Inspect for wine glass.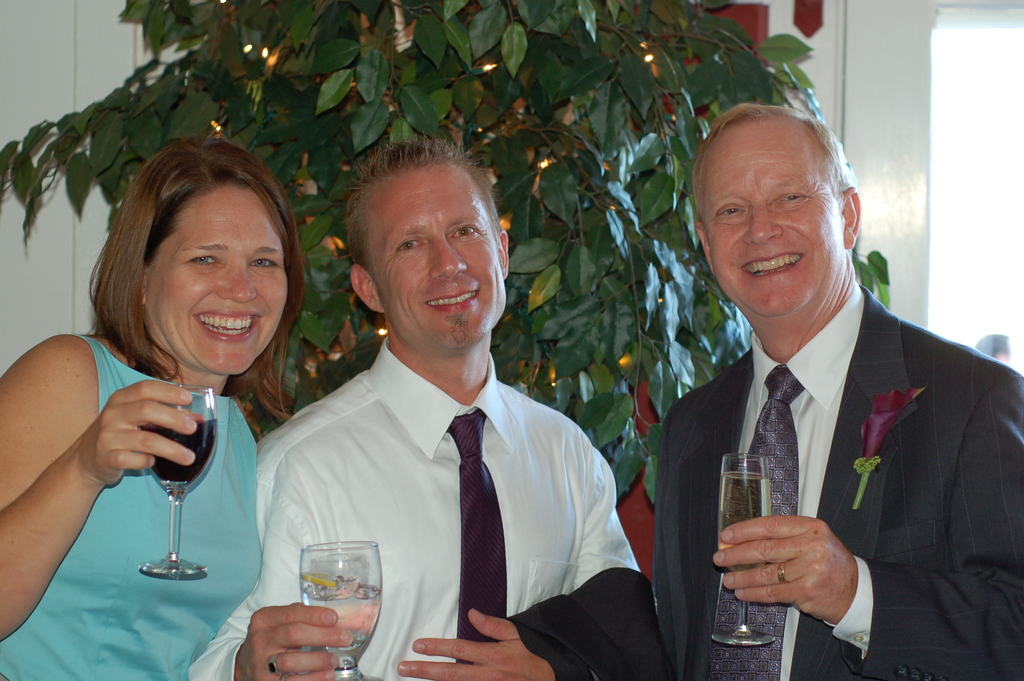
Inspection: <box>714,445,776,643</box>.
